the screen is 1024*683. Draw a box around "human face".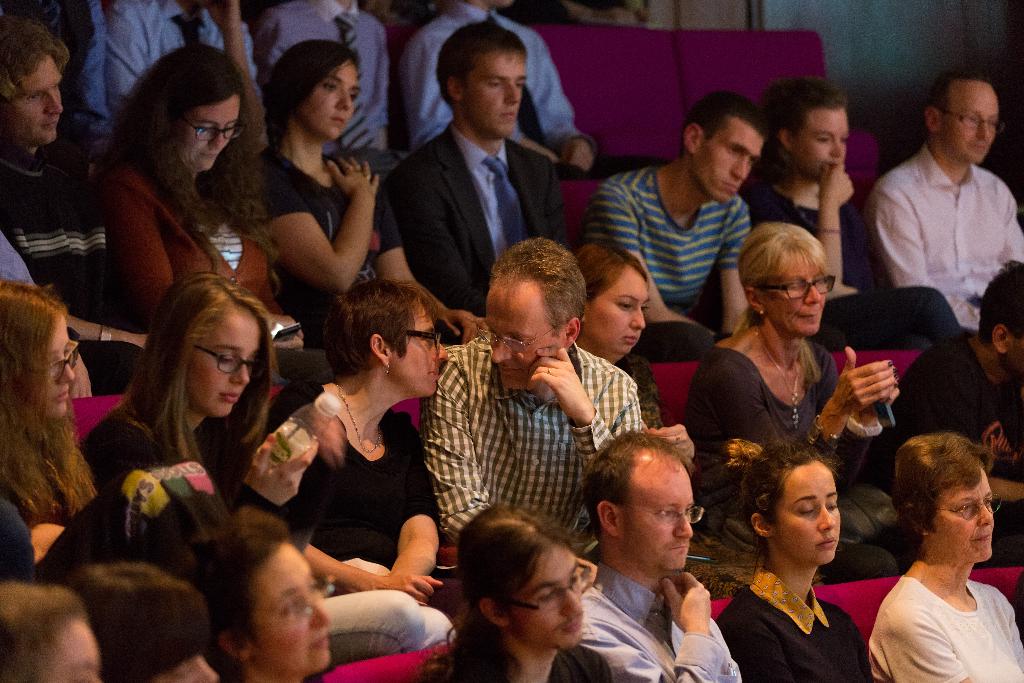
694,115,769,203.
